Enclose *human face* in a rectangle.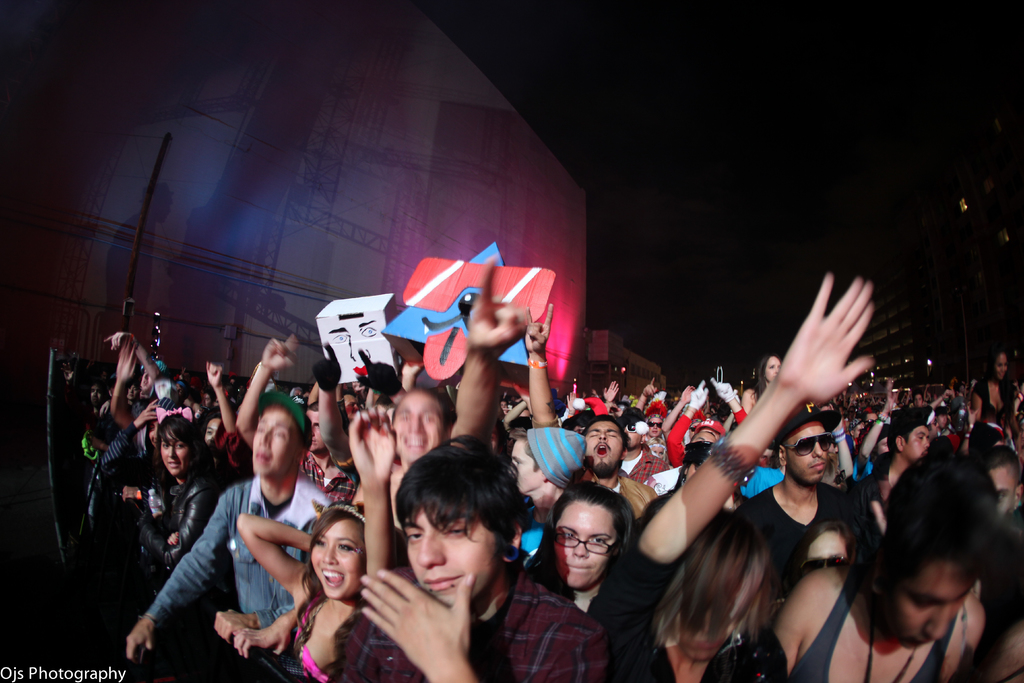
bbox=[787, 423, 829, 481].
